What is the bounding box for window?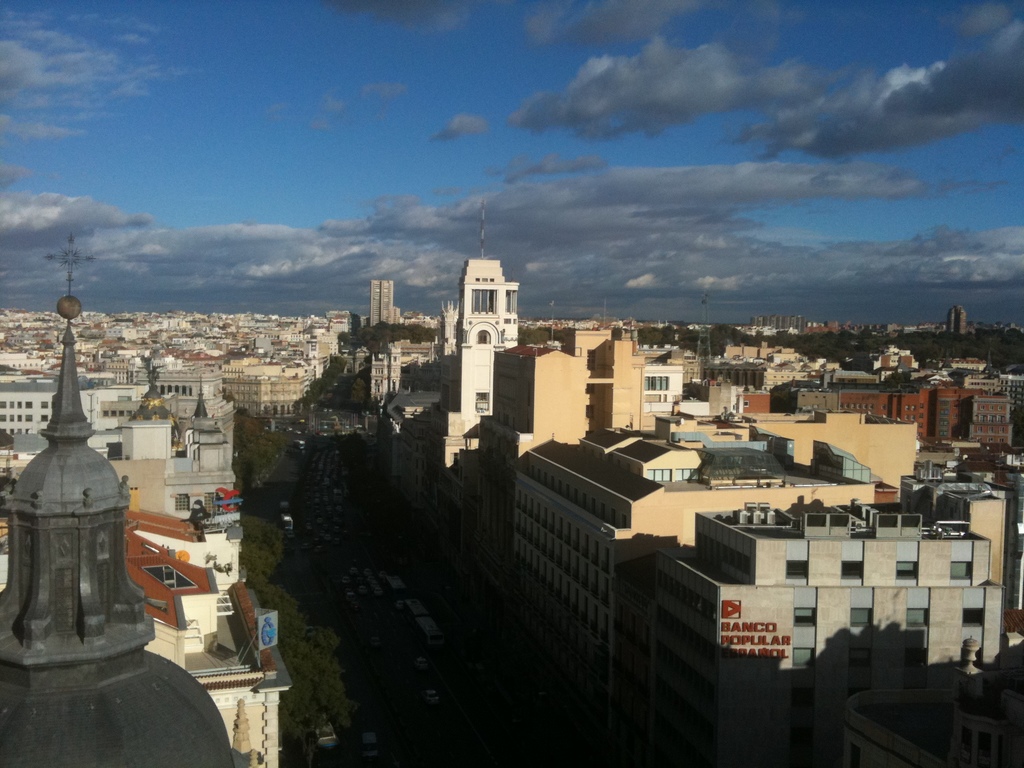
l=477, t=392, r=493, b=413.
